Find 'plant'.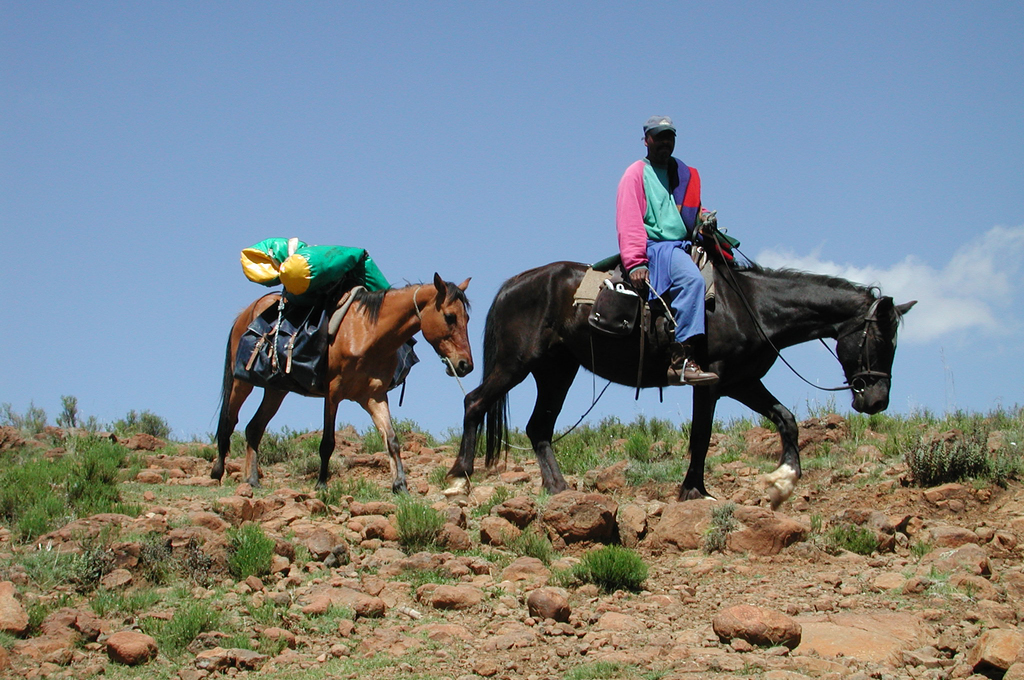
[x1=297, y1=605, x2=349, y2=646].
